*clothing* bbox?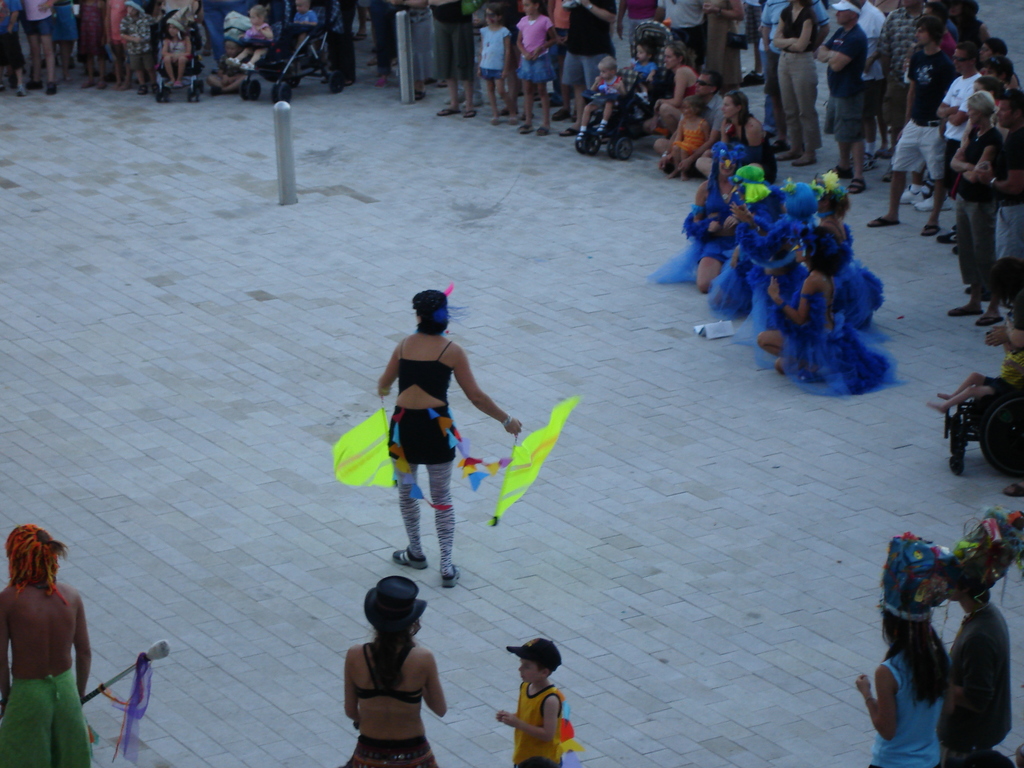
detection(217, 52, 242, 81)
